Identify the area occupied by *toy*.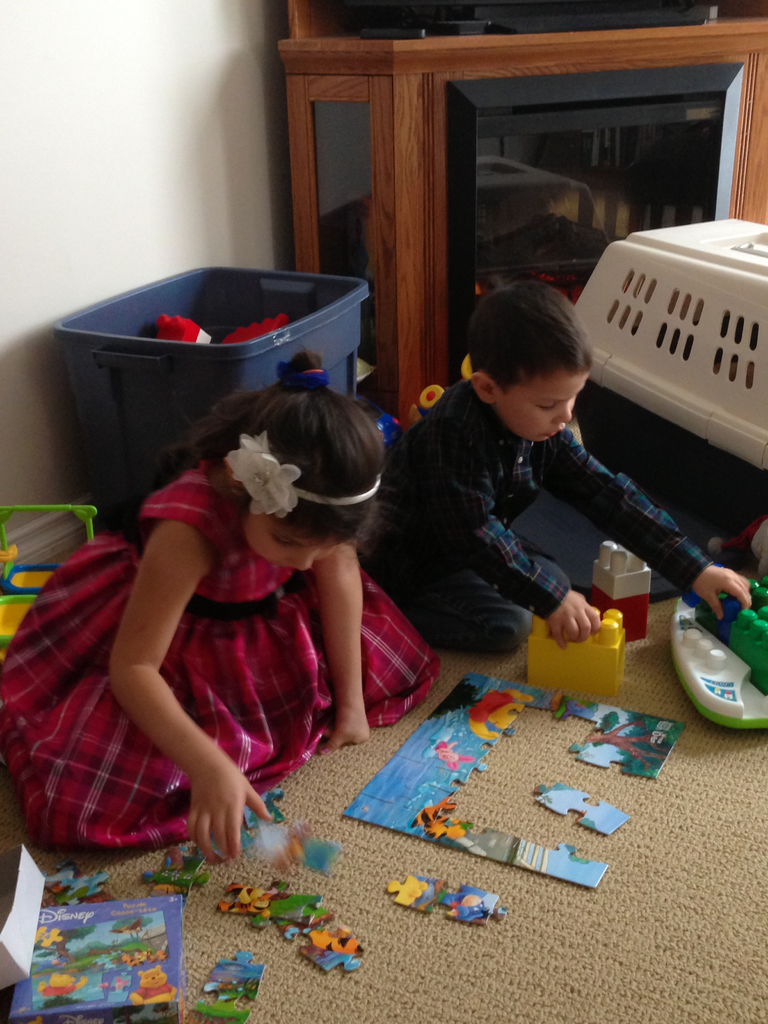
Area: {"left": 529, "top": 609, "right": 627, "bottom": 696}.
